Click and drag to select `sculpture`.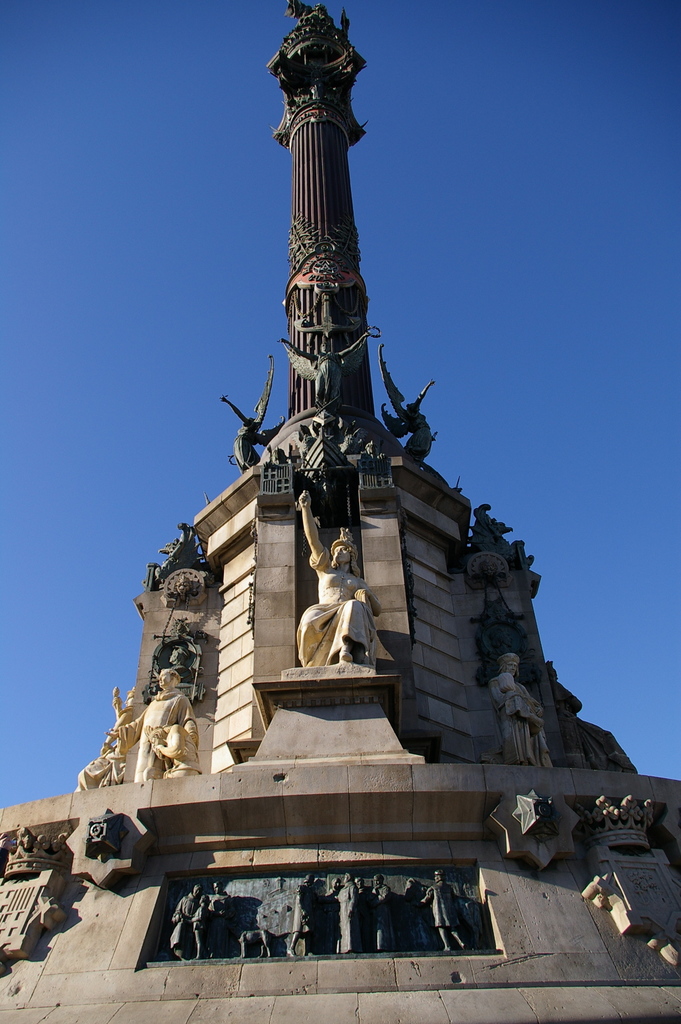
Selection: [x1=0, y1=827, x2=72, y2=874].
